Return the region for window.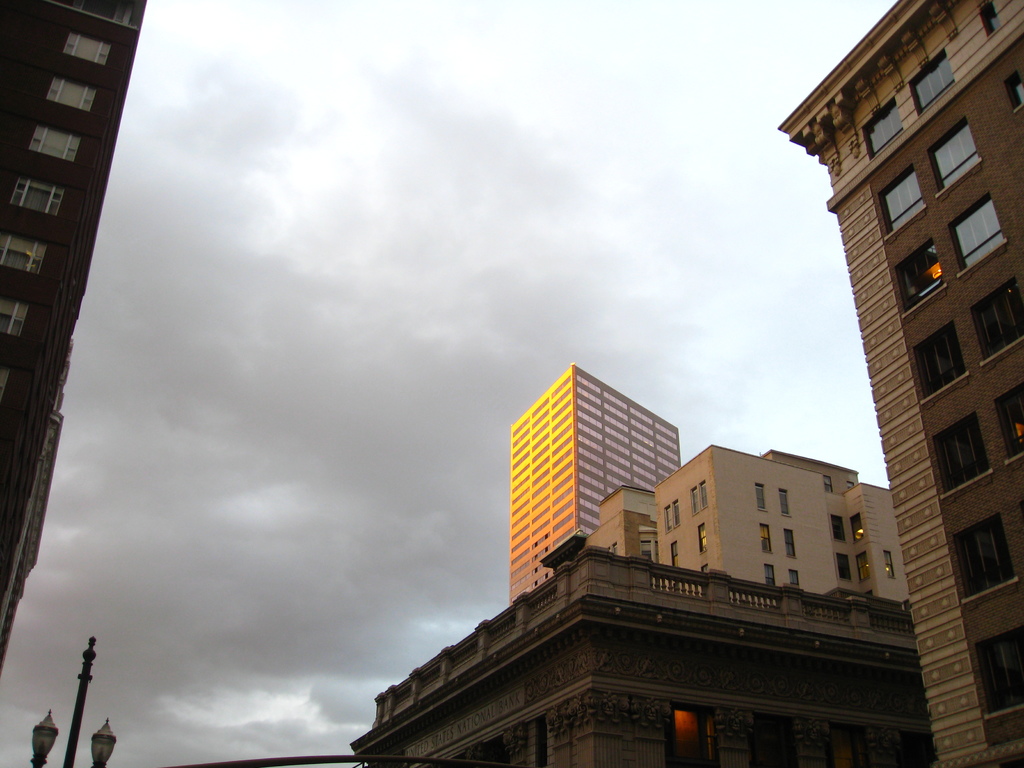
region(907, 47, 956, 113).
